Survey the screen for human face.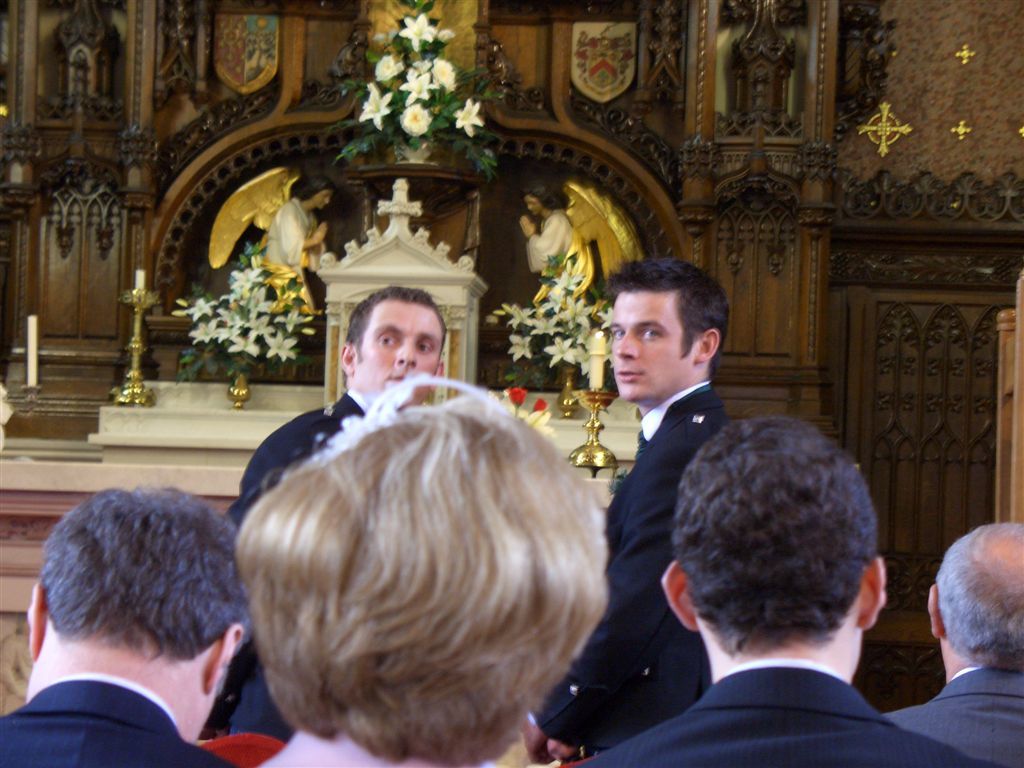
Survey found: Rect(354, 303, 443, 410).
